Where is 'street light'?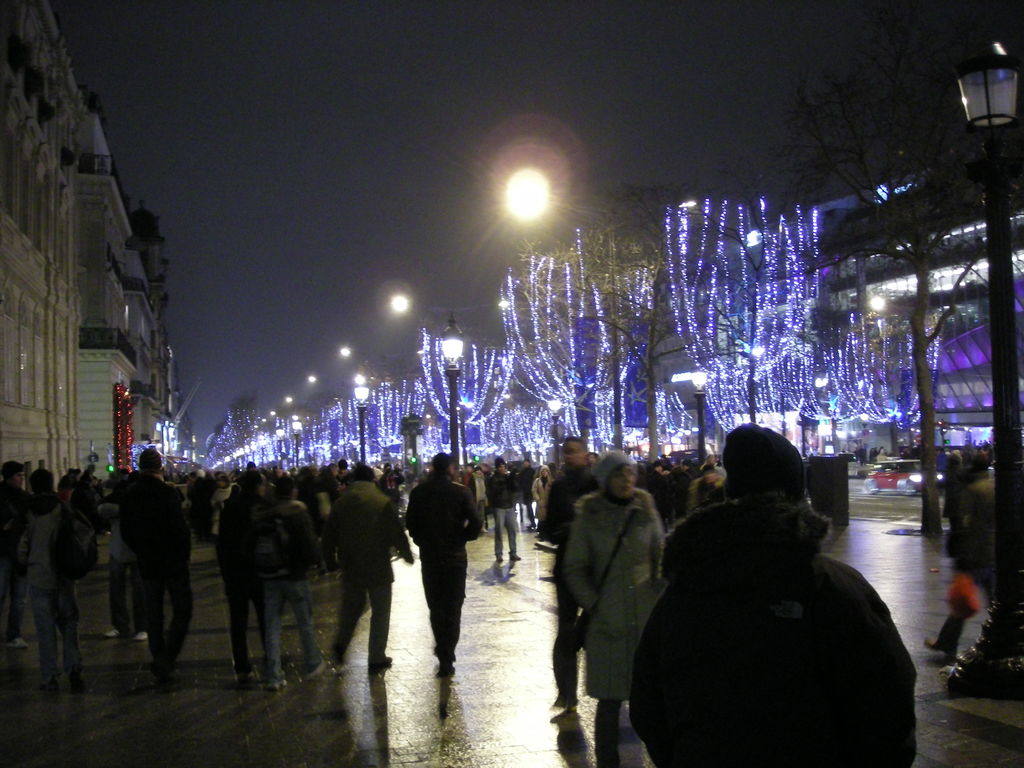
l=687, t=364, r=716, b=461.
